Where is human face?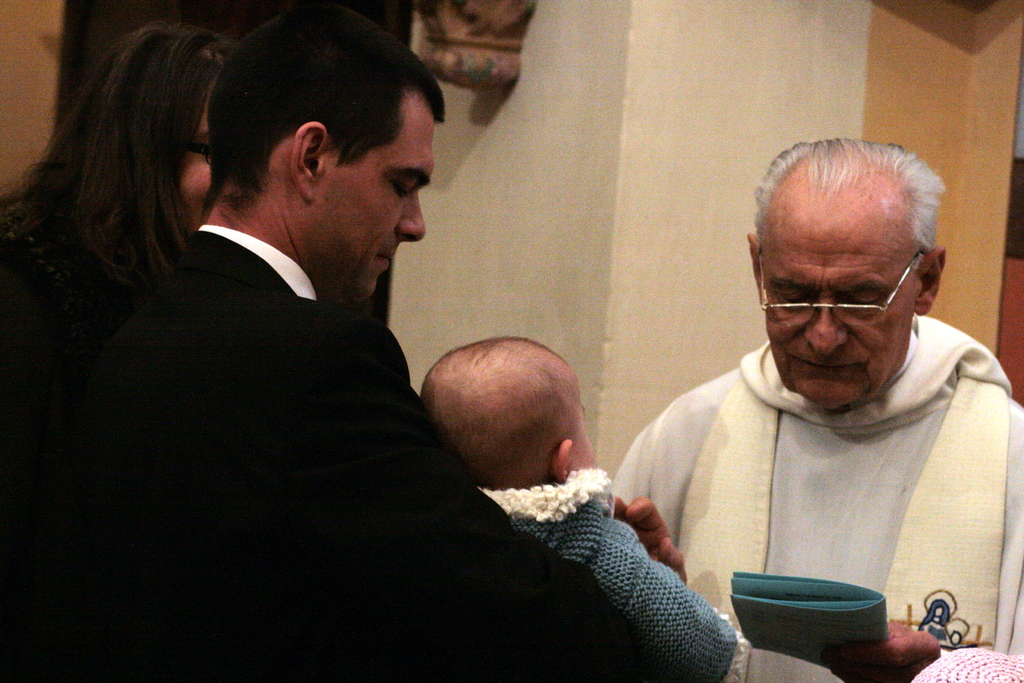
[x1=312, y1=99, x2=440, y2=295].
